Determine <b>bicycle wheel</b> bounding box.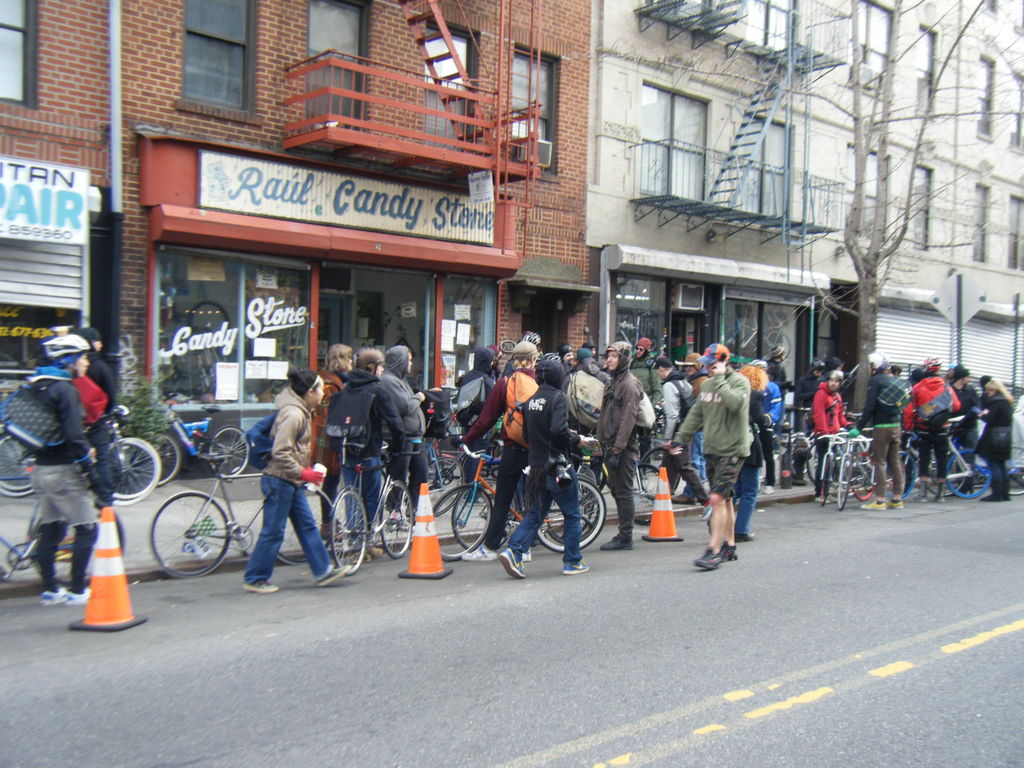
Determined: x1=835, y1=449, x2=851, y2=512.
